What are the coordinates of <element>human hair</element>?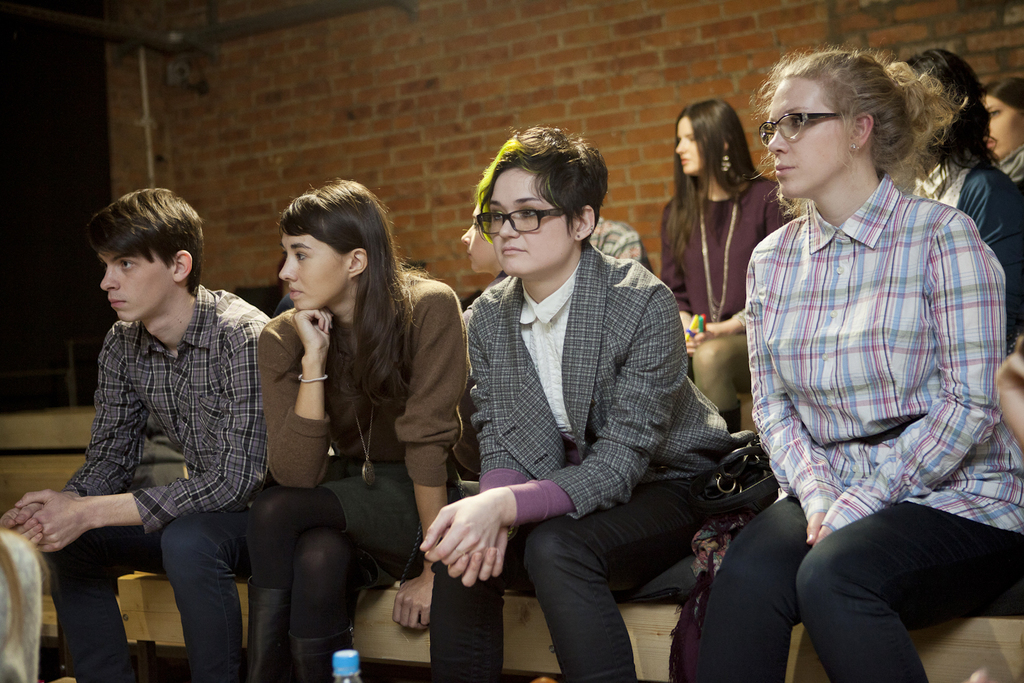
902, 46, 1004, 174.
